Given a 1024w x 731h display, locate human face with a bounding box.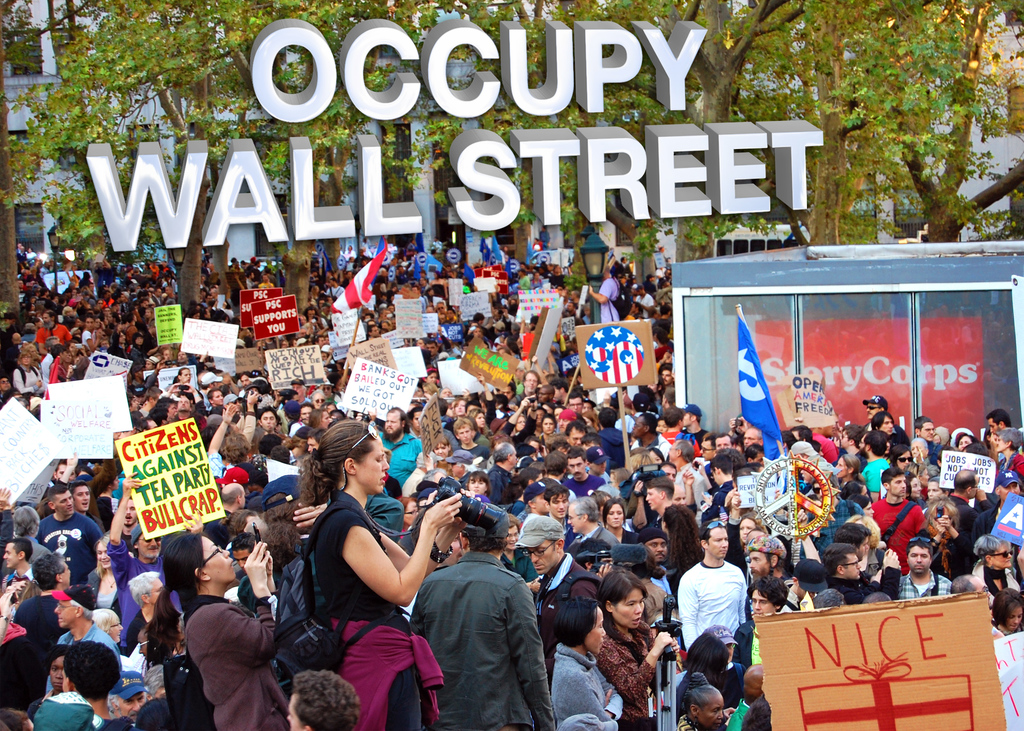
Located: 646 488 660 511.
